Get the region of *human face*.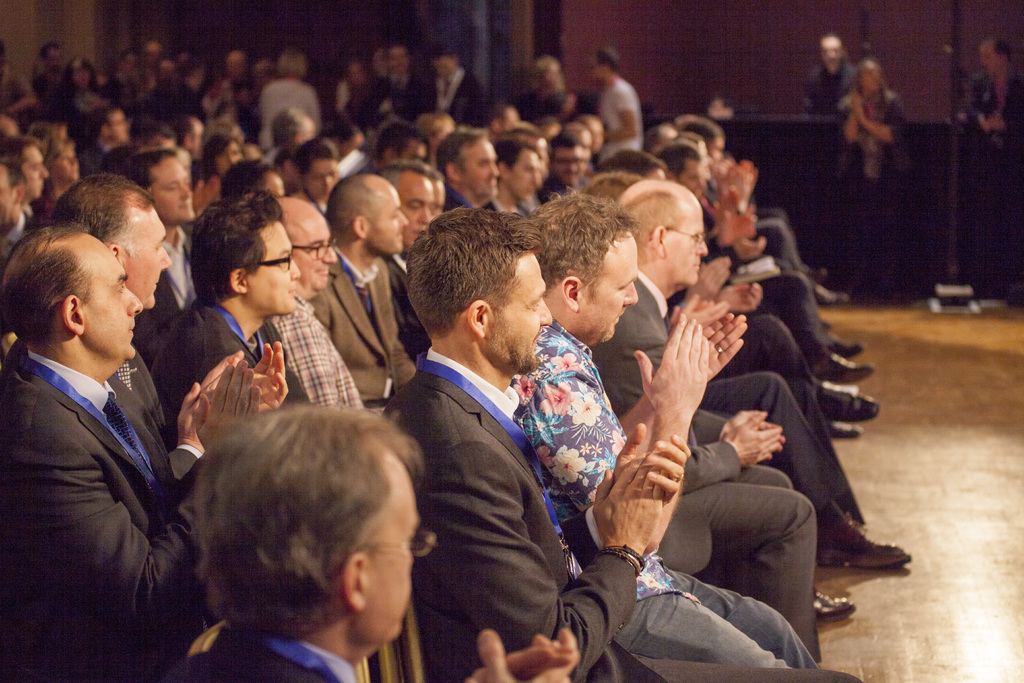
bbox(490, 255, 553, 378).
